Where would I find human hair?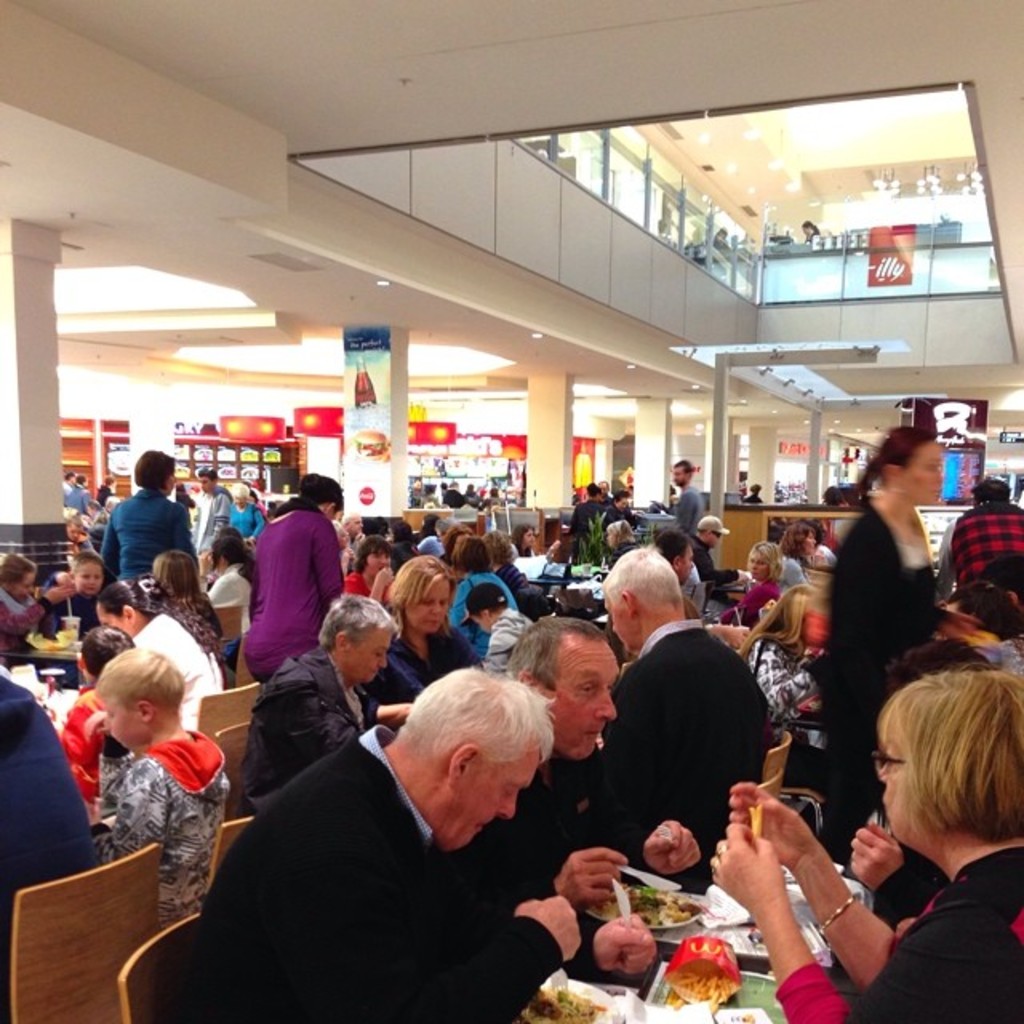
At (392, 667, 558, 784).
